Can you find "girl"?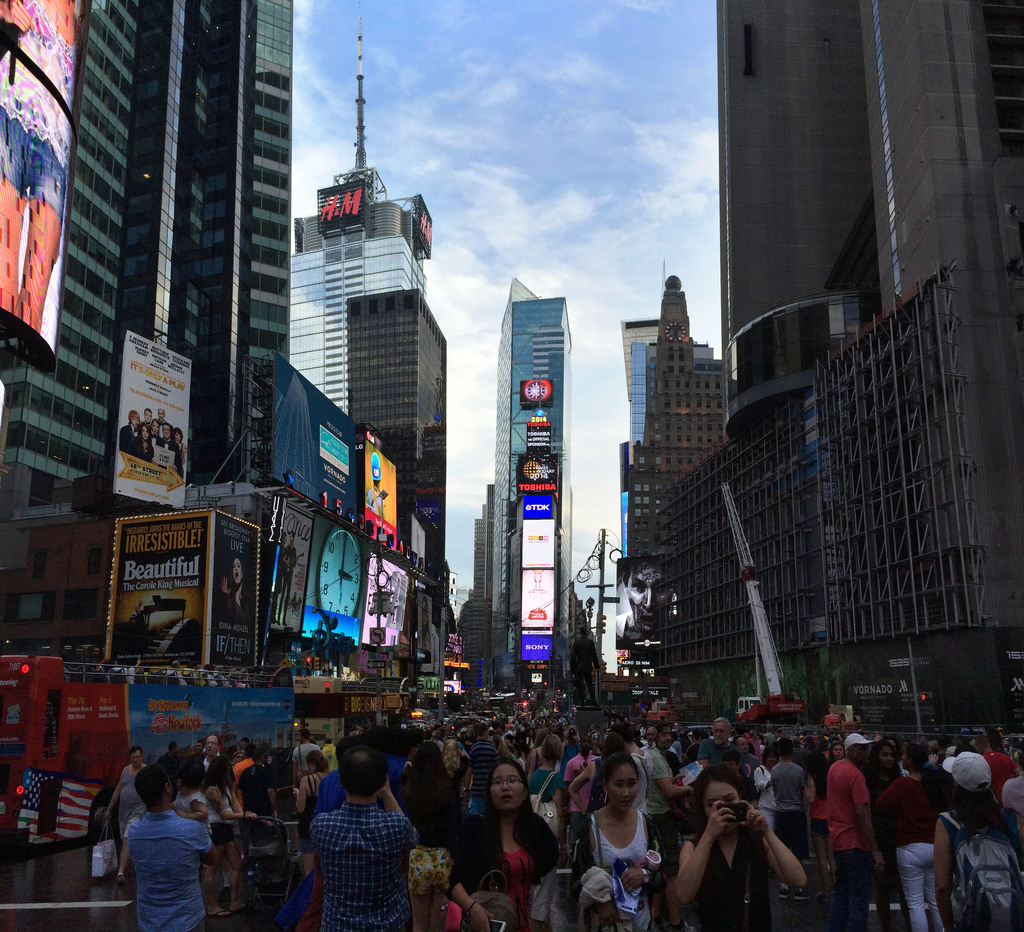
Yes, bounding box: <region>451, 757, 558, 918</region>.
